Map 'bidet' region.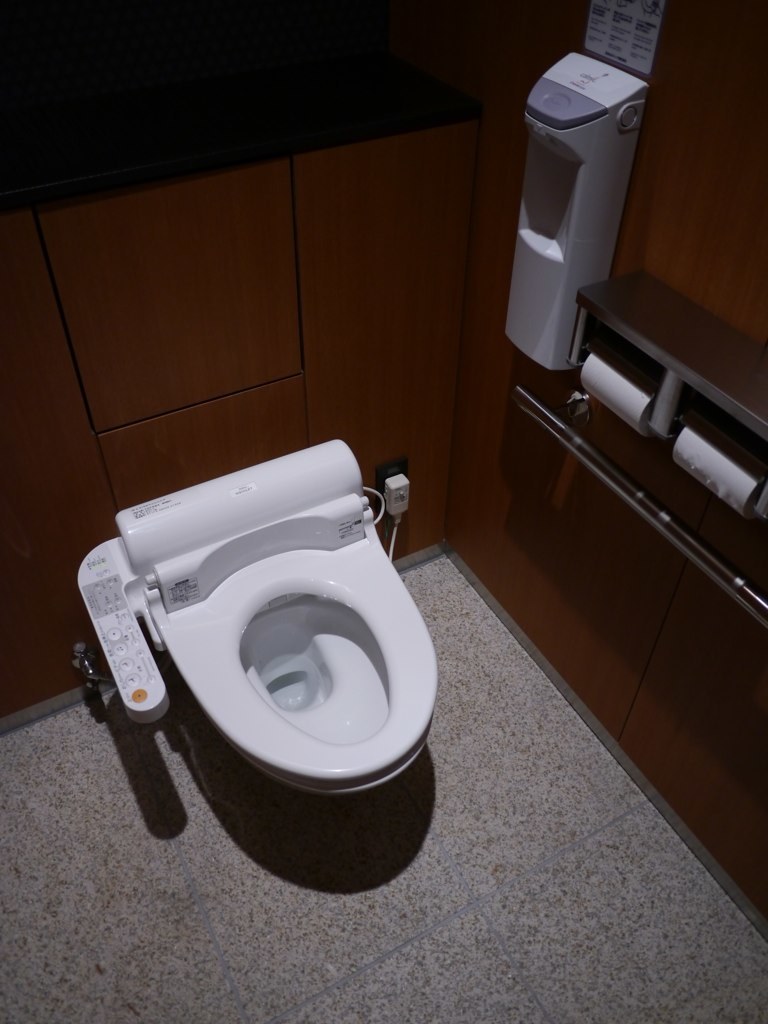
Mapped to 171:527:437:795.
